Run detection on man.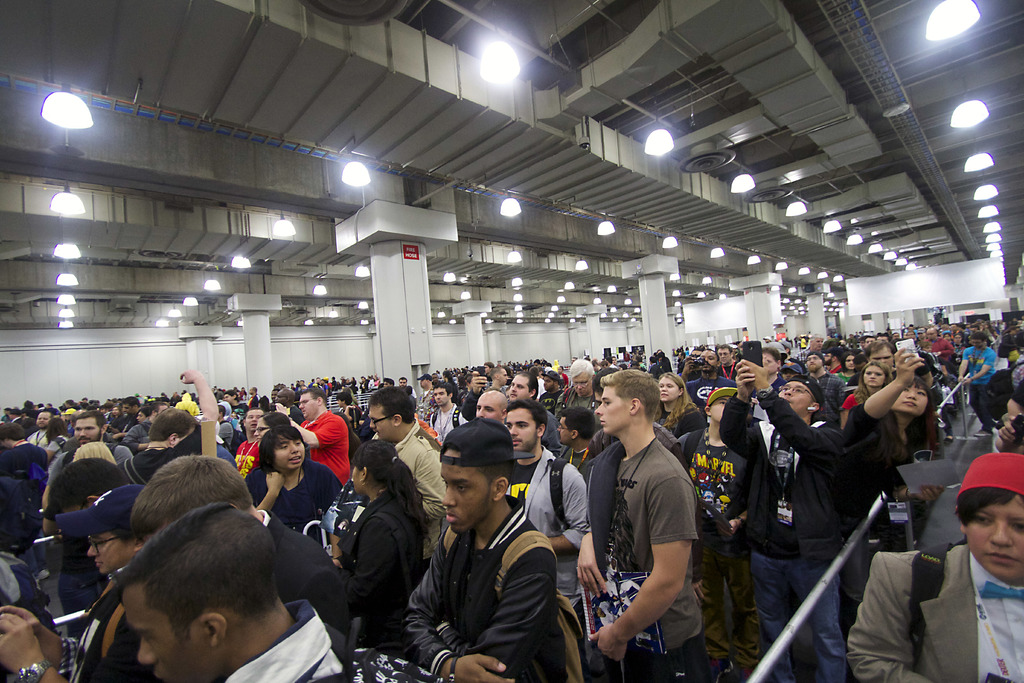
Result: [431, 372, 441, 385].
